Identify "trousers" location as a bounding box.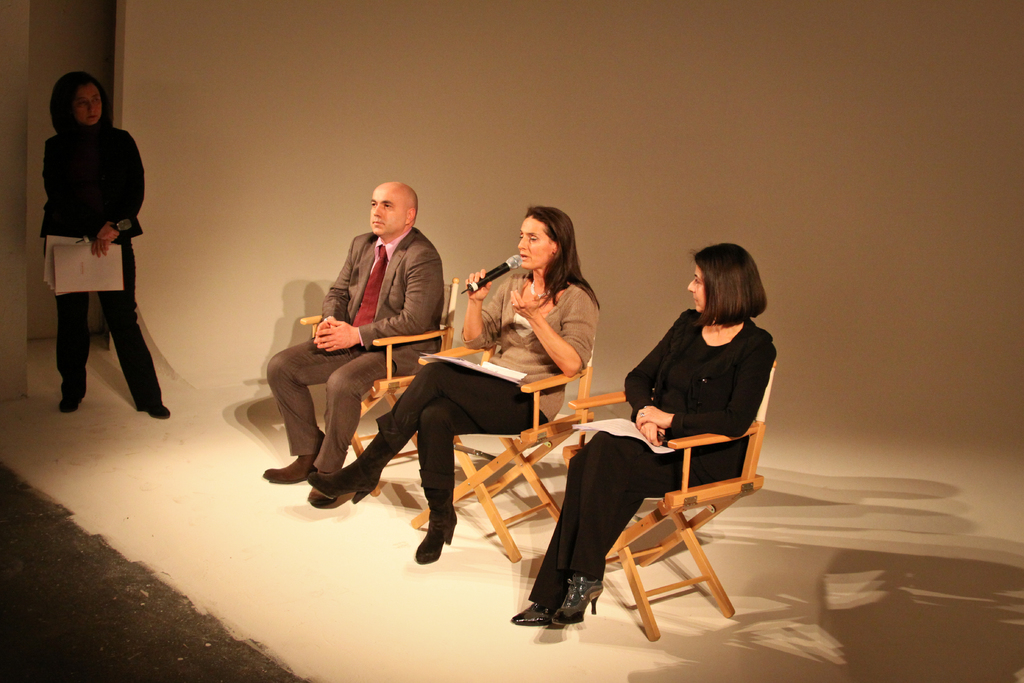
select_region(376, 365, 548, 519).
